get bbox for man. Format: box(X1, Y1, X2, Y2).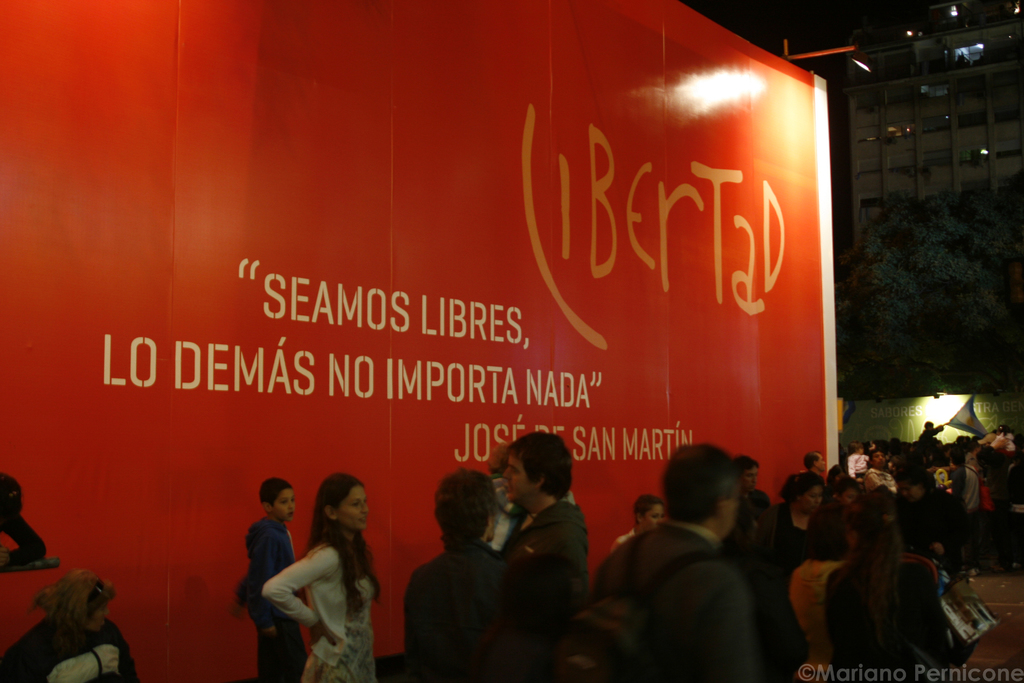
box(404, 478, 523, 680).
